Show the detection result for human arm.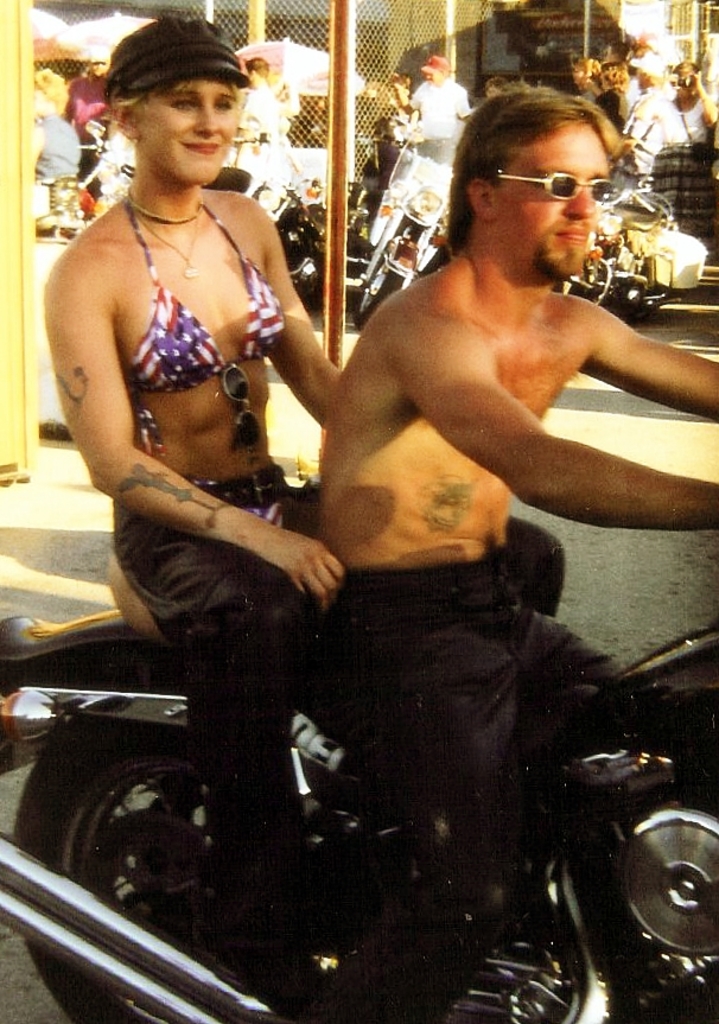
box=[584, 288, 718, 430].
